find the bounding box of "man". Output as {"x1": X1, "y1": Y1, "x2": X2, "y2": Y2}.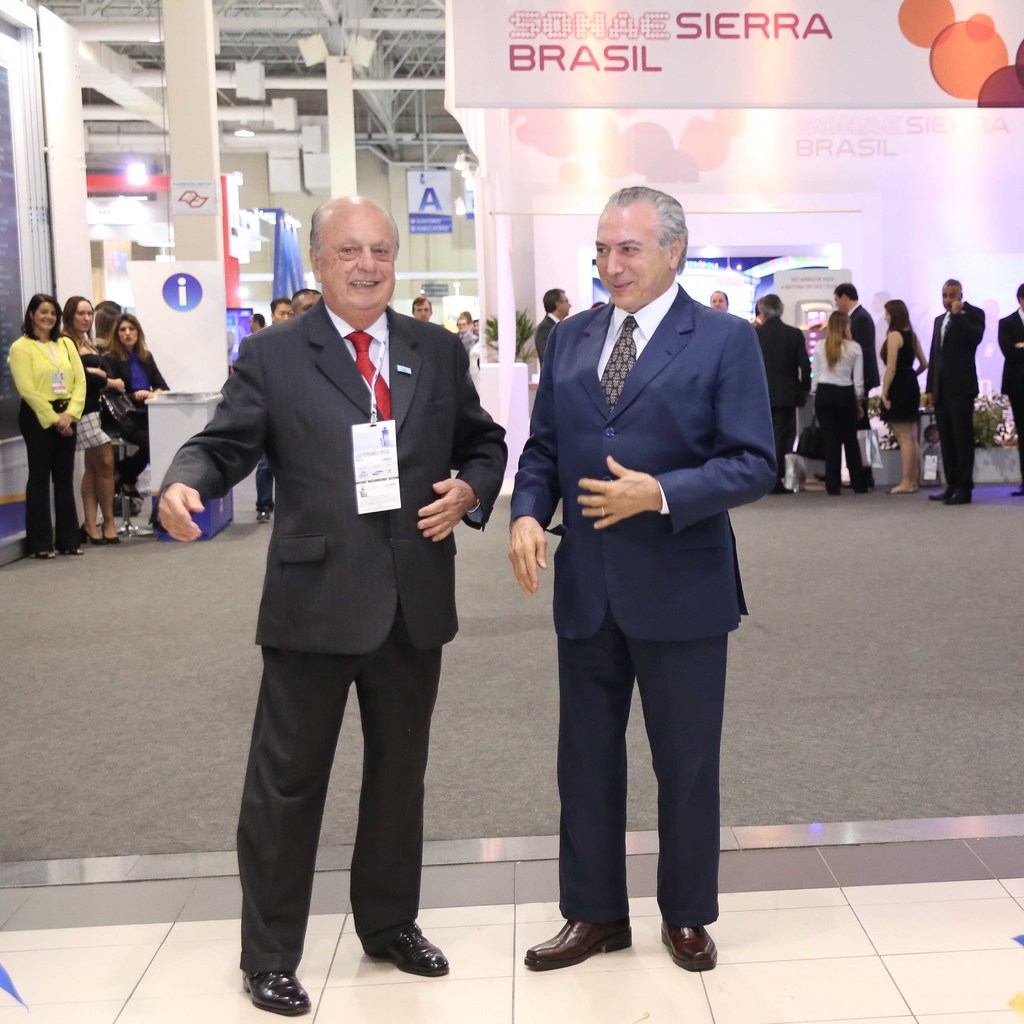
{"x1": 150, "y1": 196, "x2": 508, "y2": 1013}.
